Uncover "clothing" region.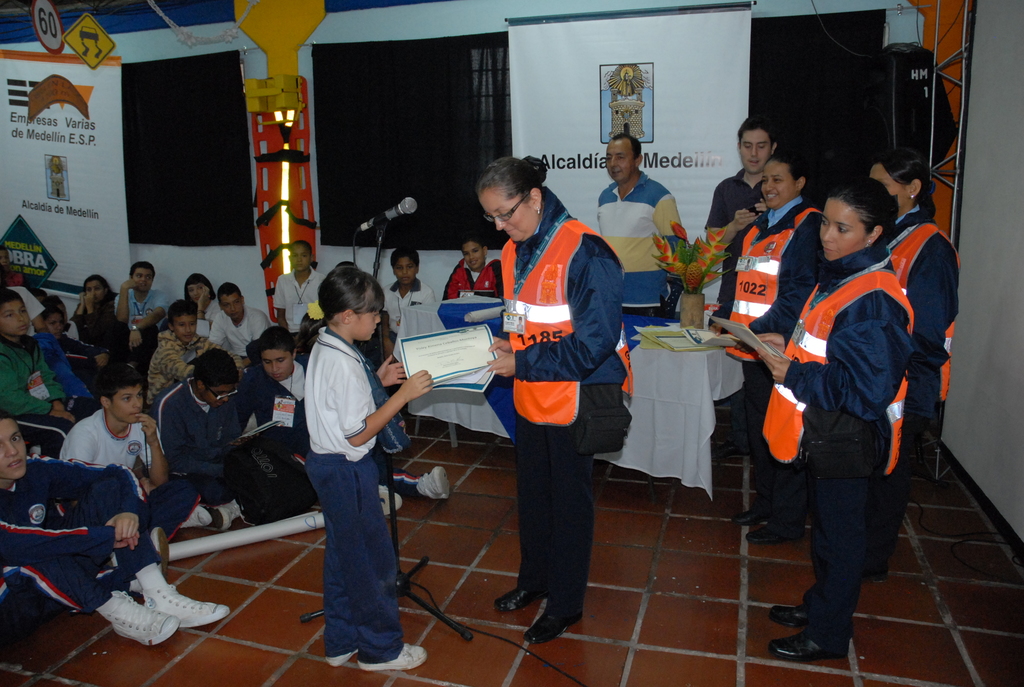
Uncovered: <box>269,266,321,337</box>.
